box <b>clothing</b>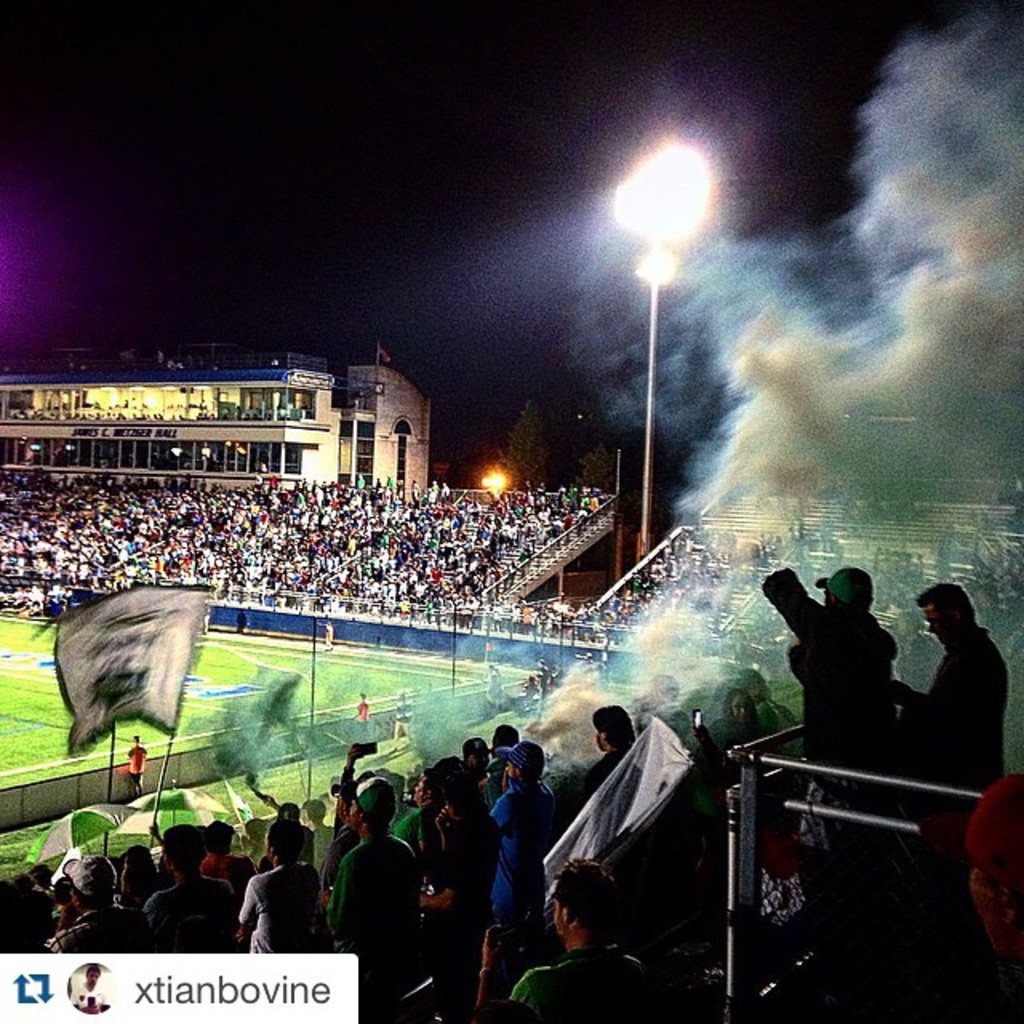
<box>774,565,901,797</box>
